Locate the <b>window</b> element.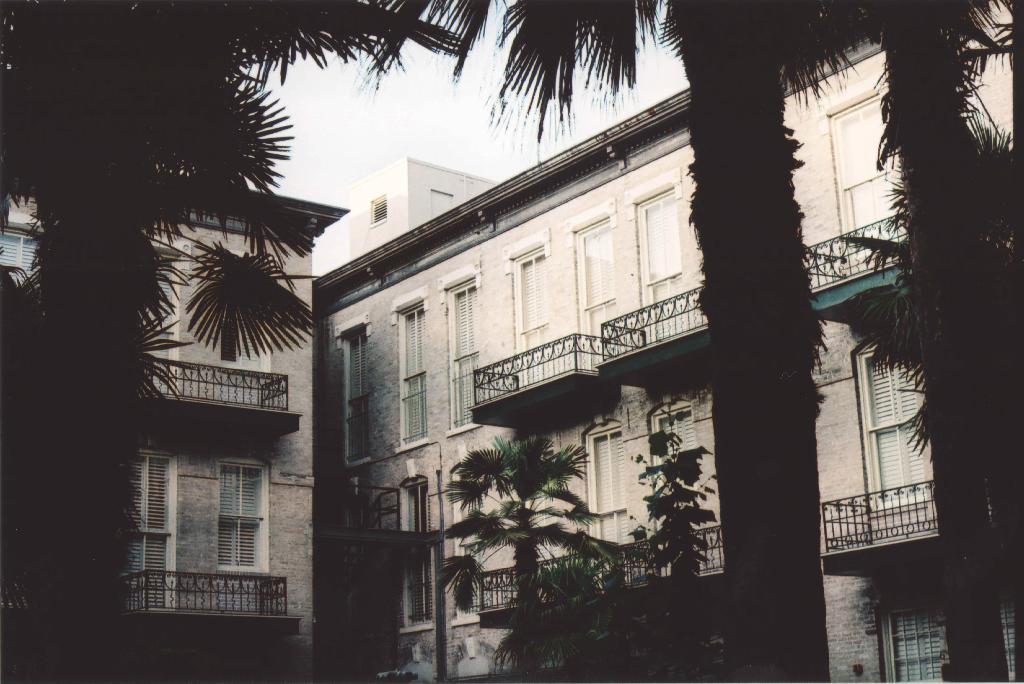
Element bbox: Rect(392, 464, 440, 636).
